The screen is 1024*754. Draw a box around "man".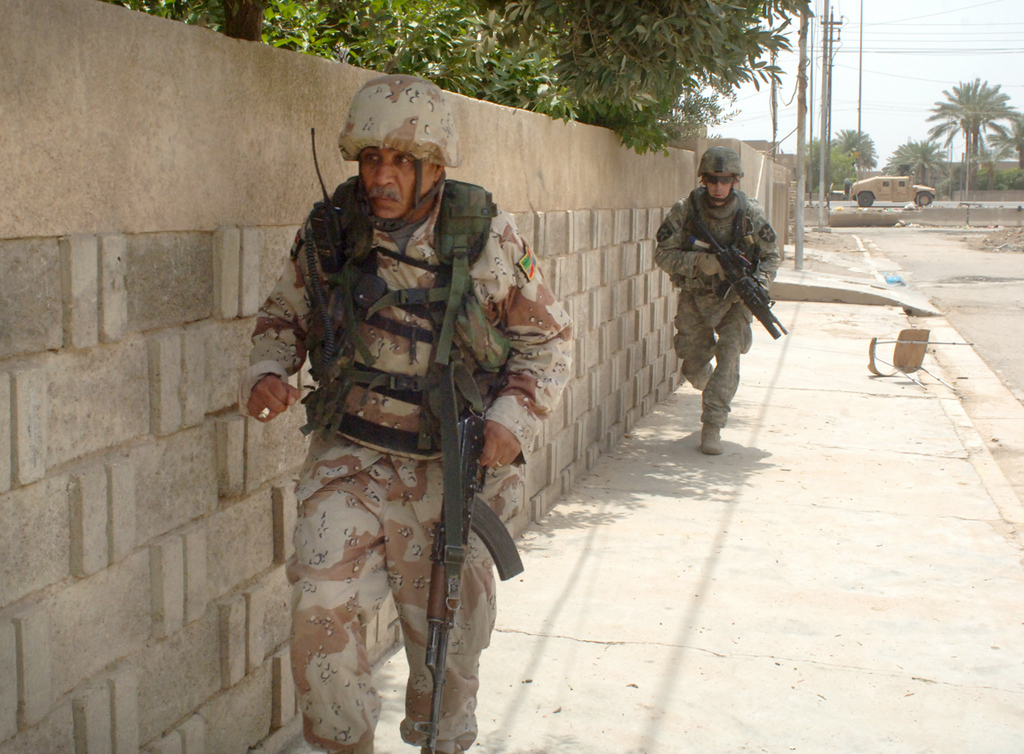
crop(651, 141, 786, 458).
